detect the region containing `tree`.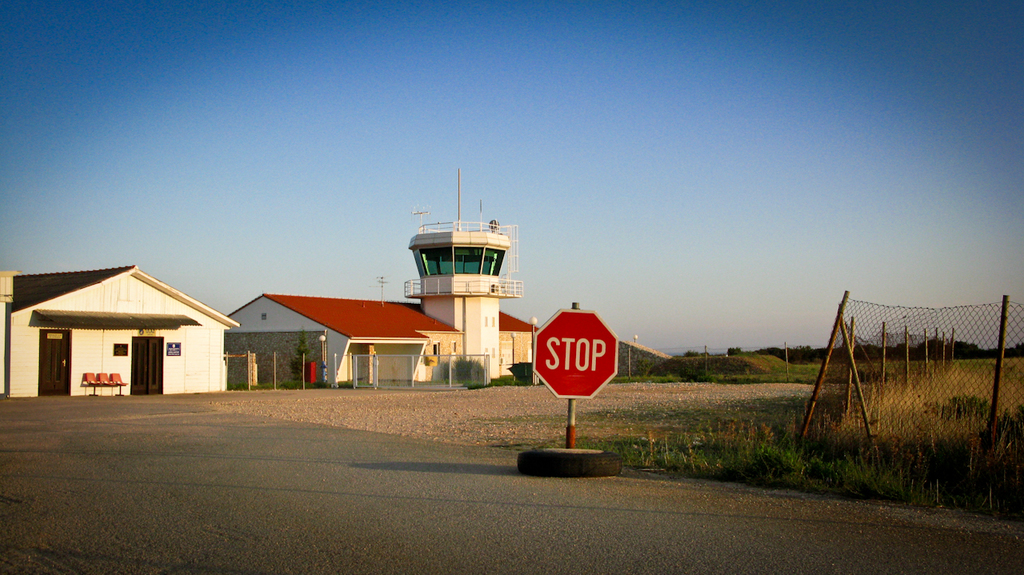
(left=601, top=352, right=698, bottom=378).
